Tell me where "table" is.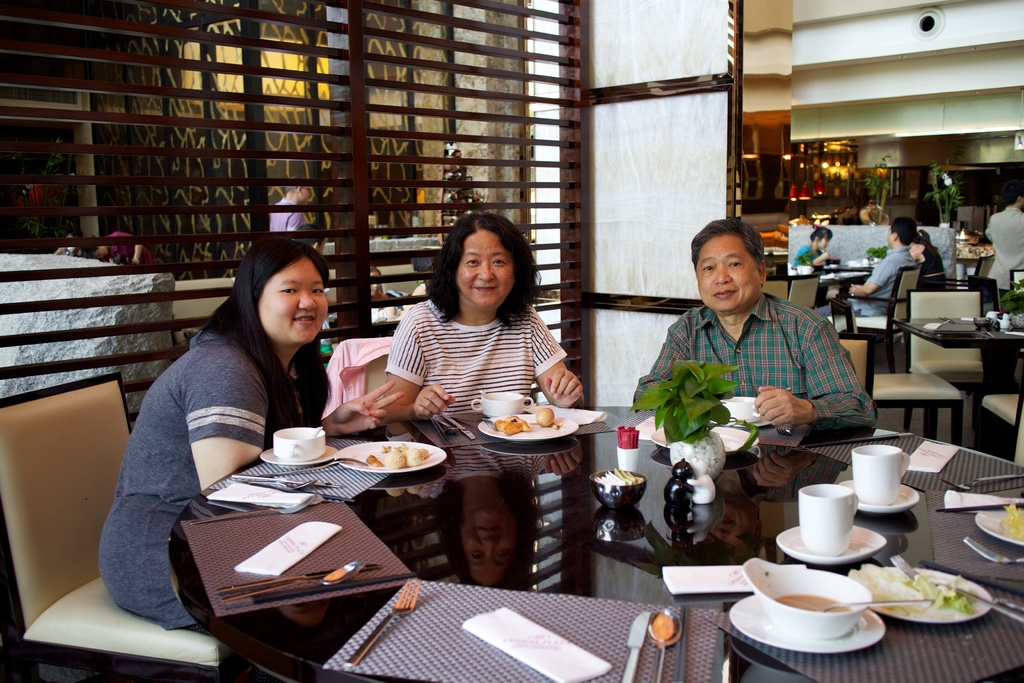
"table" is at l=821, t=271, r=869, b=285.
